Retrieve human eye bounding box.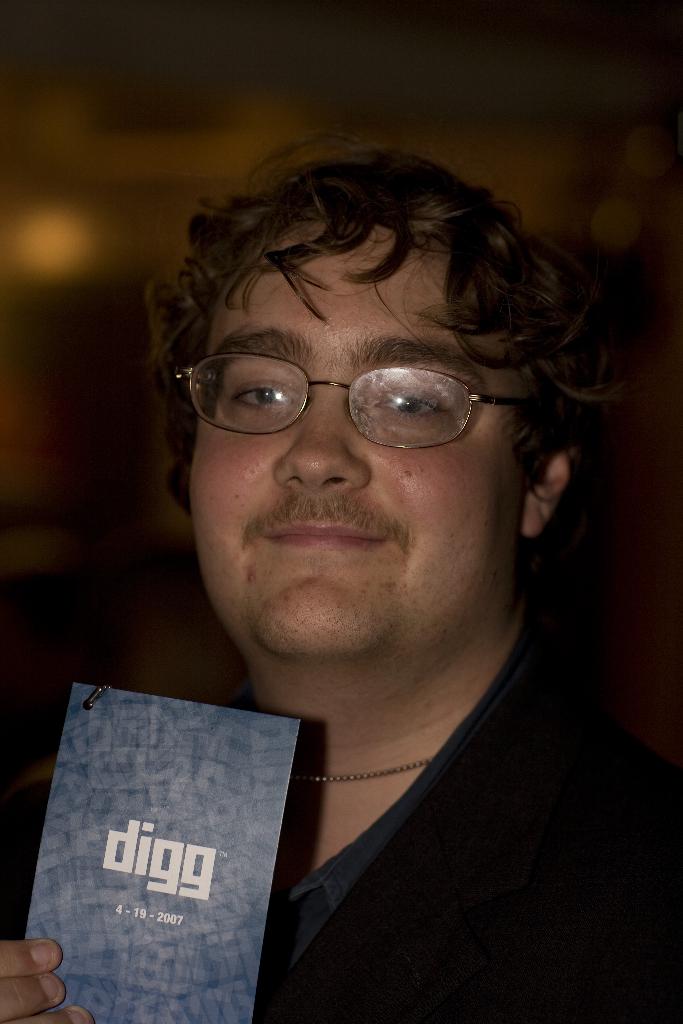
Bounding box: x1=370 y1=387 x2=448 y2=420.
